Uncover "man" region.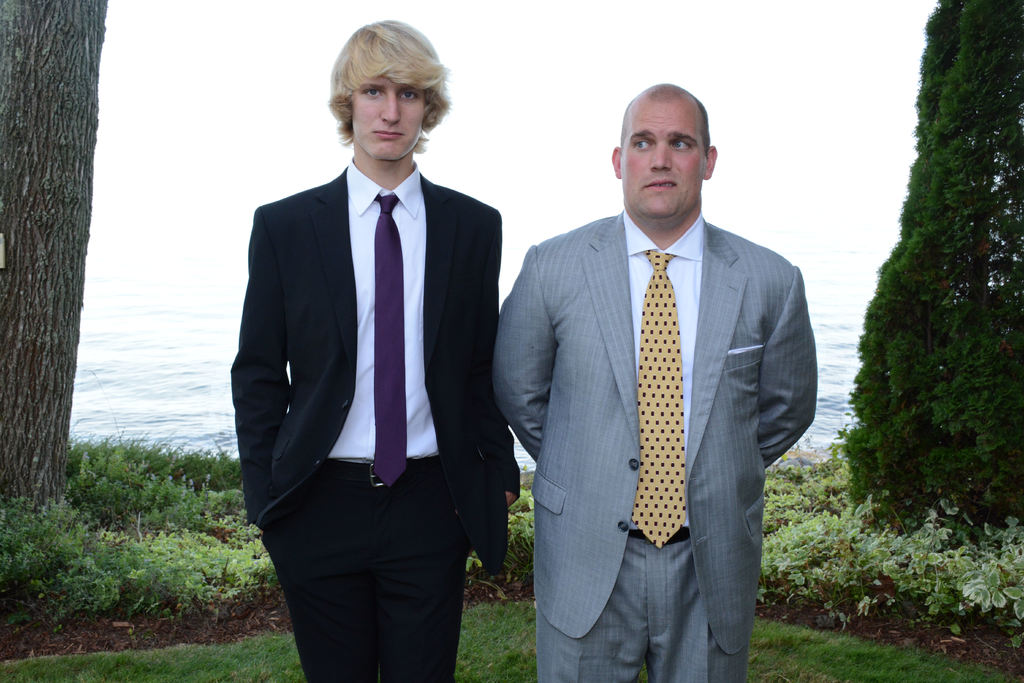
Uncovered: 225, 17, 520, 682.
